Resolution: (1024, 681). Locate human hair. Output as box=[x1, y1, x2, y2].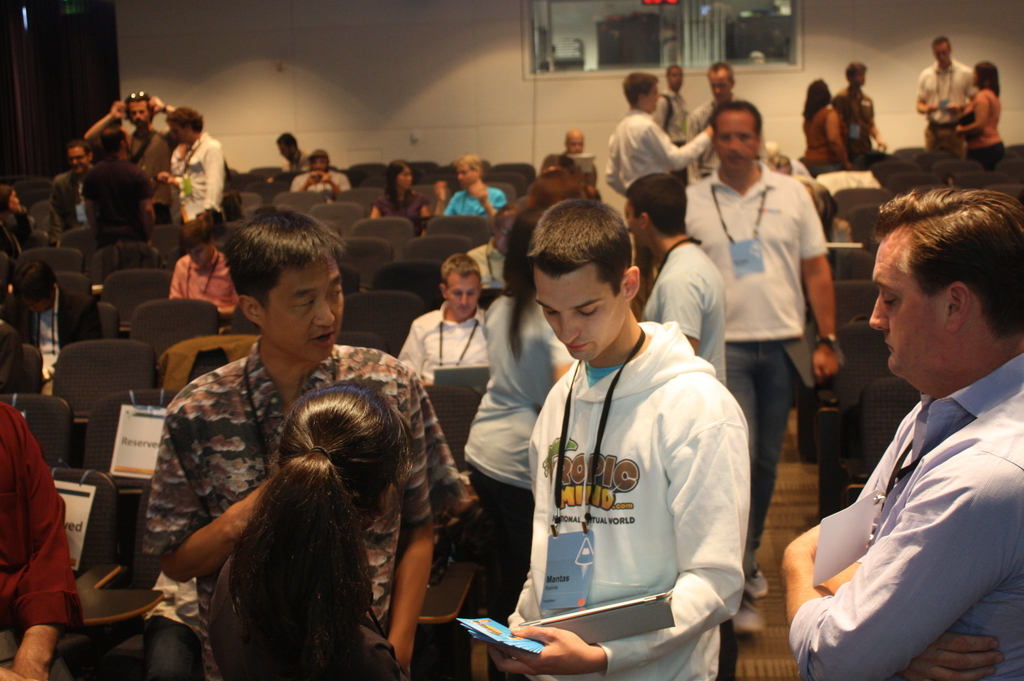
box=[0, 183, 16, 214].
